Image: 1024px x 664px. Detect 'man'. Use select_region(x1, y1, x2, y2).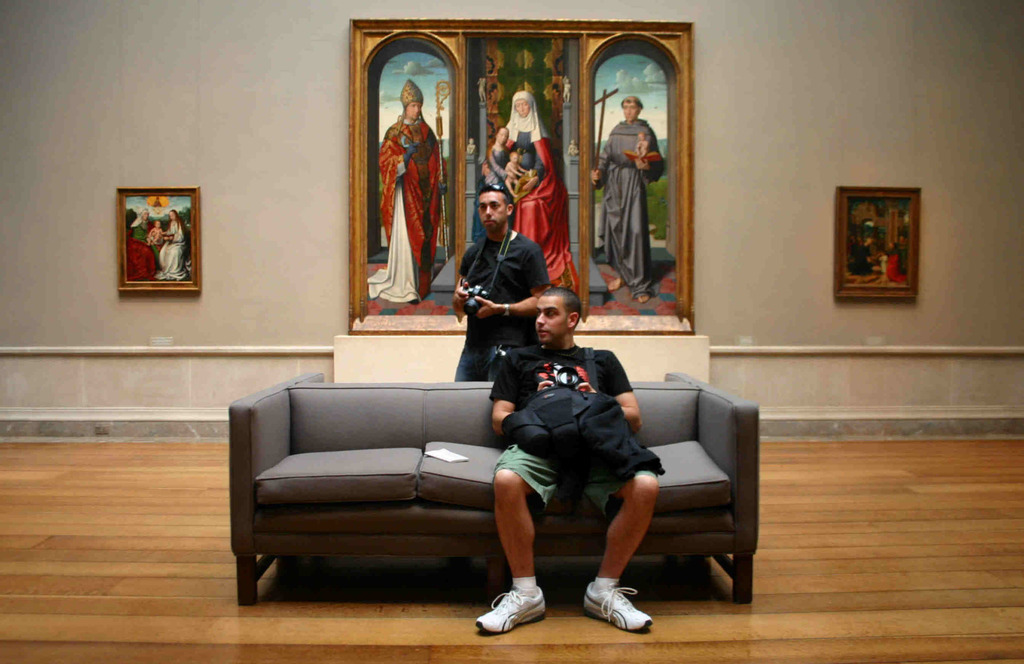
select_region(161, 204, 187, 277).
